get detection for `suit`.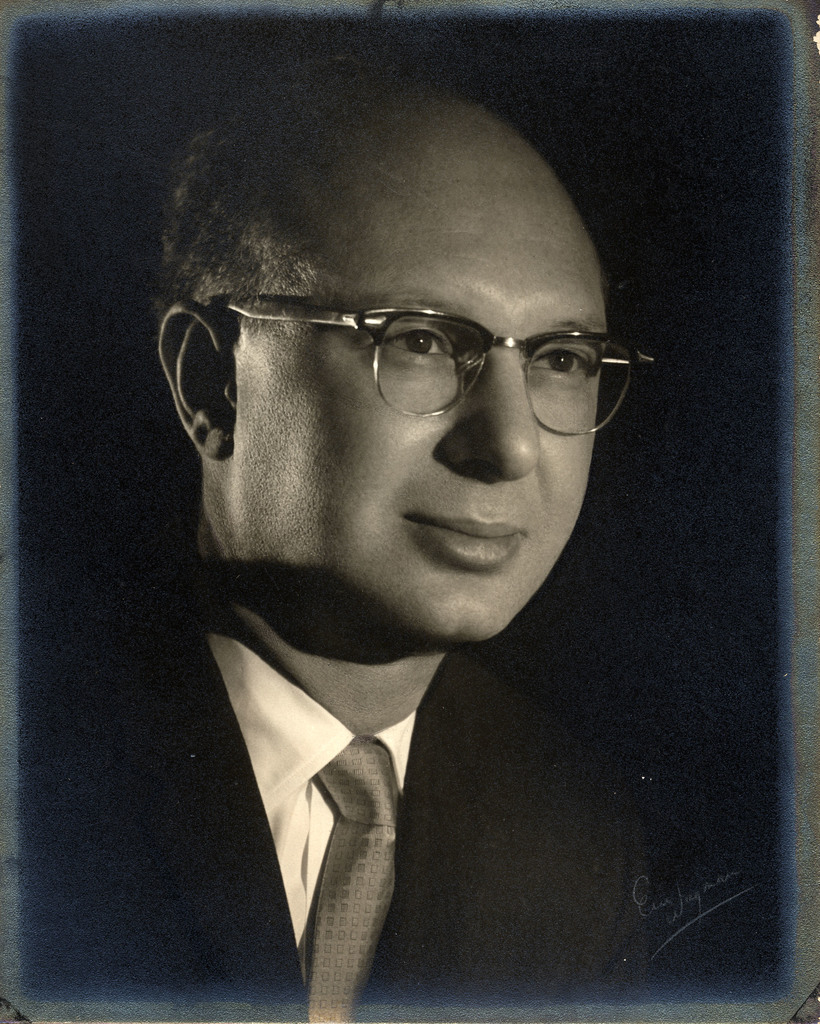
Detection: locate(177, 582, 552, 1002).
